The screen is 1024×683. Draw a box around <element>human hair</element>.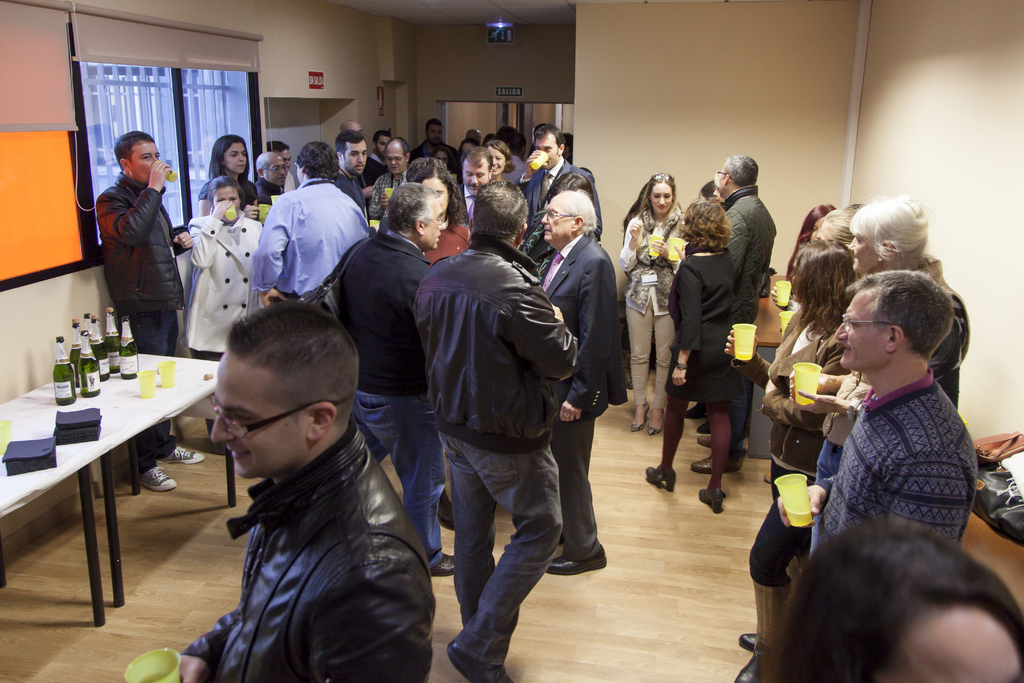
(x1=207, y1=173, x2=240, y2=203).
